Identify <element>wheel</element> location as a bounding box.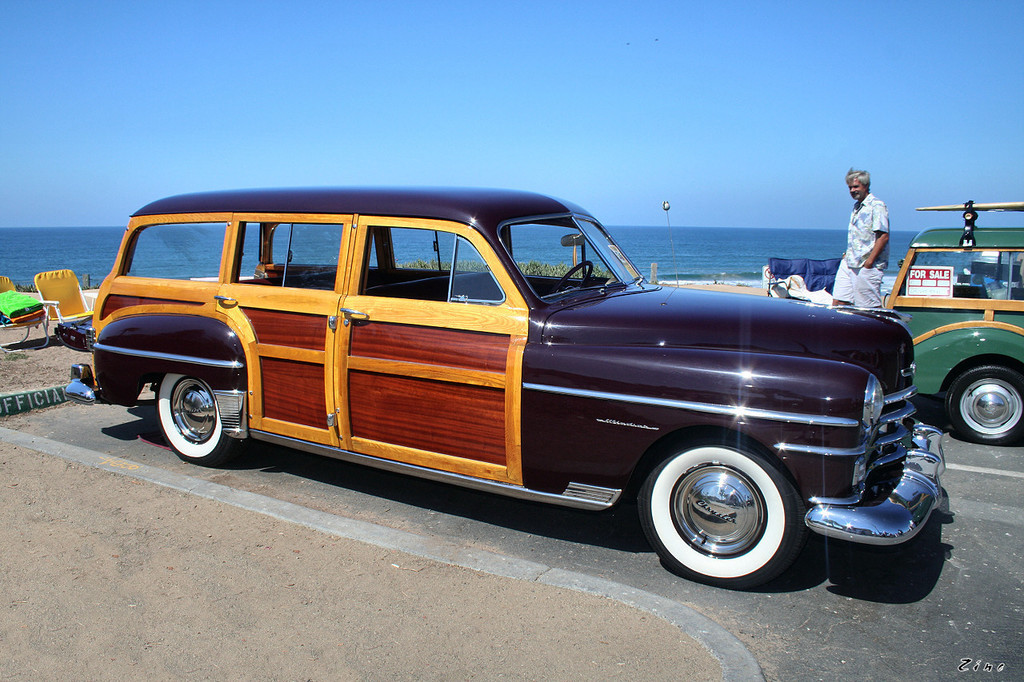
<region>158, 374, 237, 465</region>.
